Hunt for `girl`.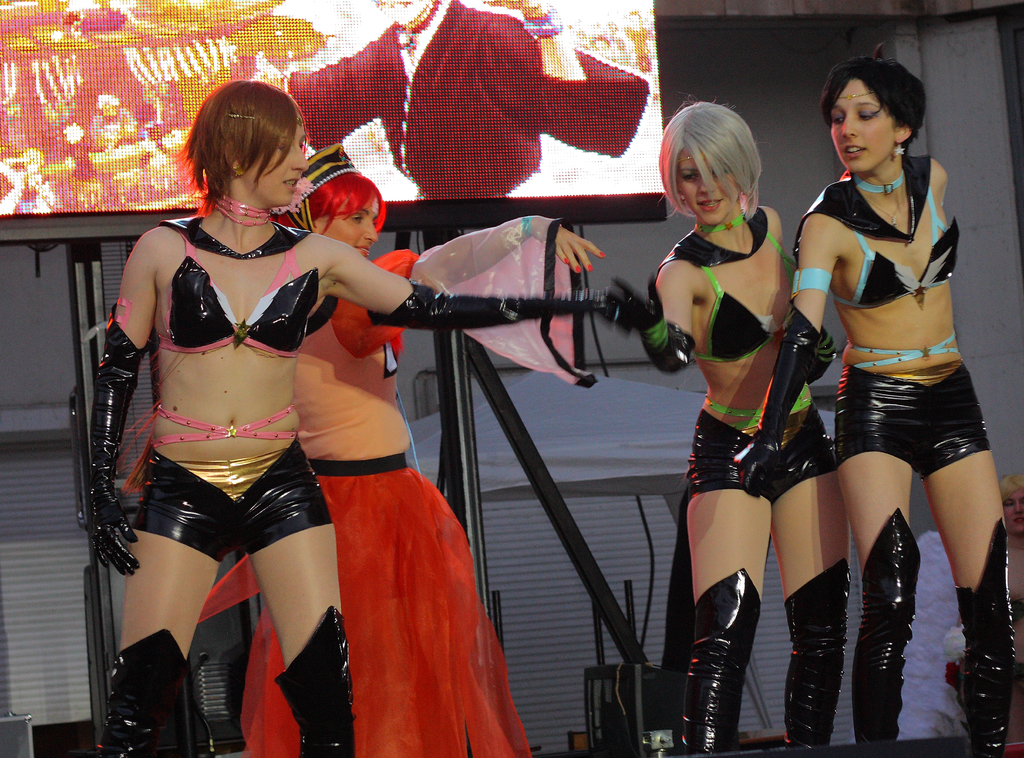
Hunted down at 601,102,844,757.
